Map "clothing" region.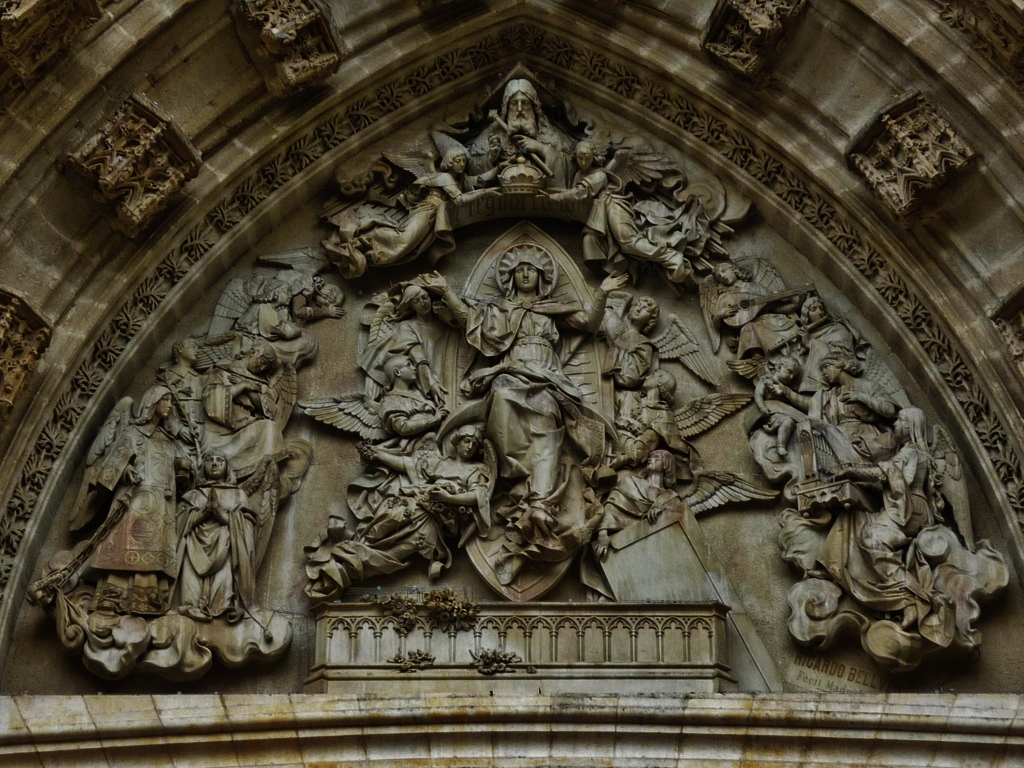
Mapped to locate(338, 179, 455, 265).
